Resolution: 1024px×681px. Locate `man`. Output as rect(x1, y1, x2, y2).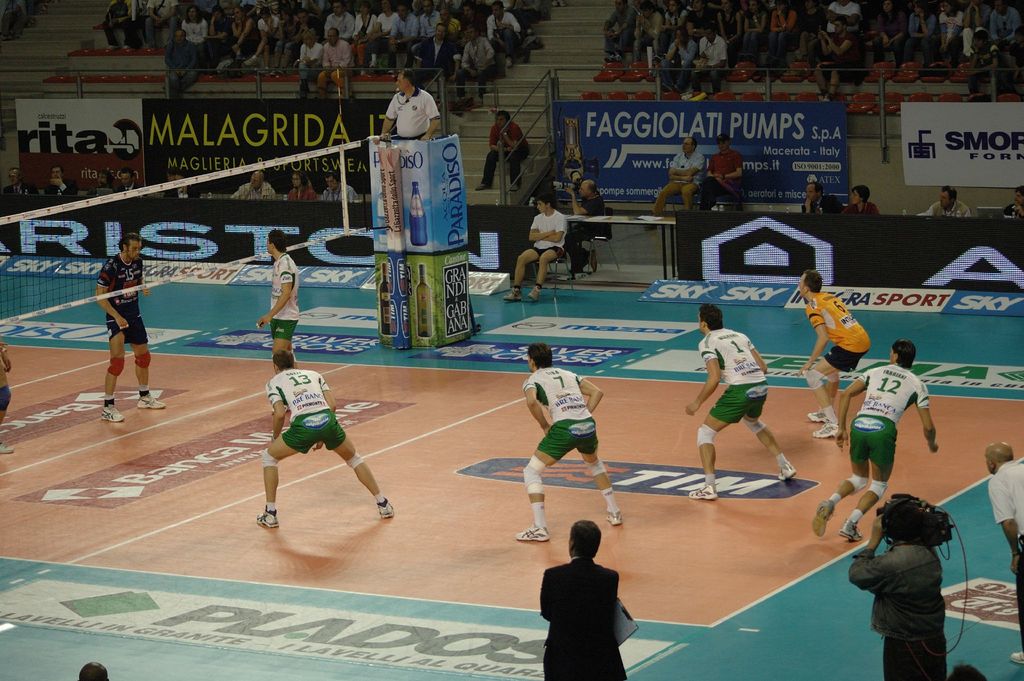
rect(534, 521, 620, 680).
